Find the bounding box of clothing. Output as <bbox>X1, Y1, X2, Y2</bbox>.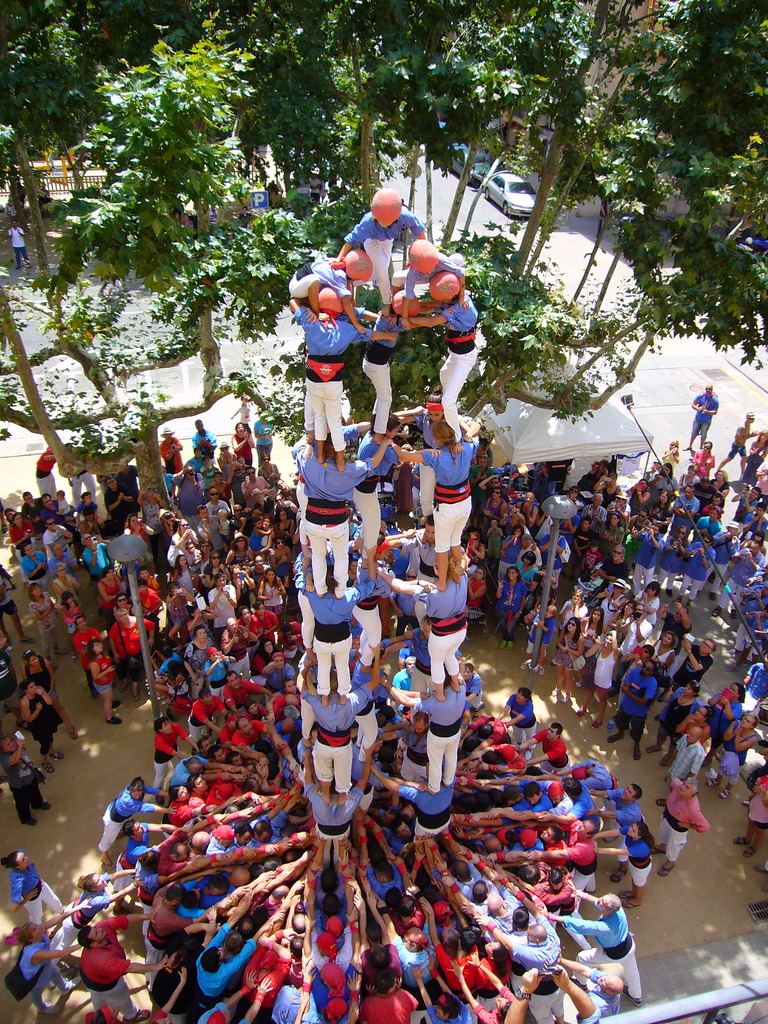
<bbox>251, 646, 273, 674</bbox>.
